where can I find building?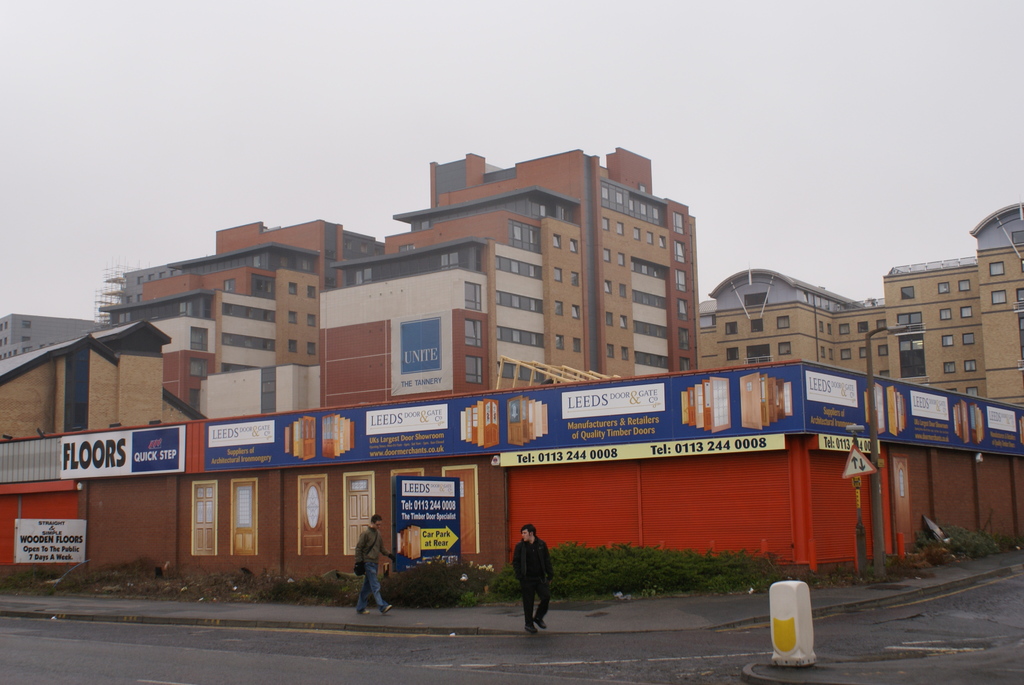
You can find it at region(2, 313, 100, 362).
